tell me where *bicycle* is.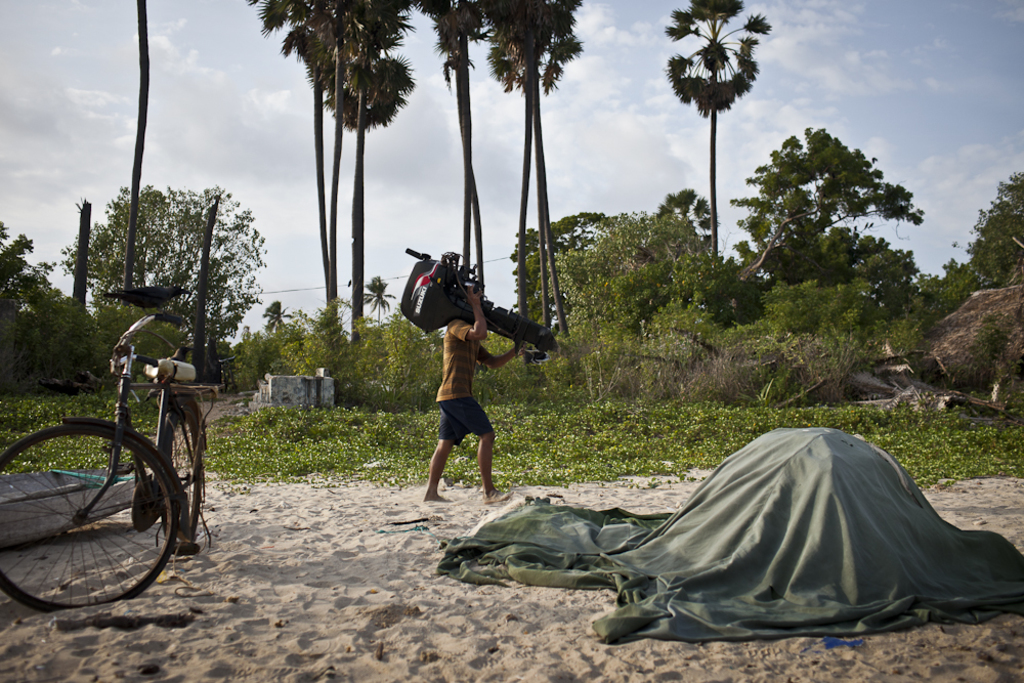
*bicycle* is at 6:298:227:617.
